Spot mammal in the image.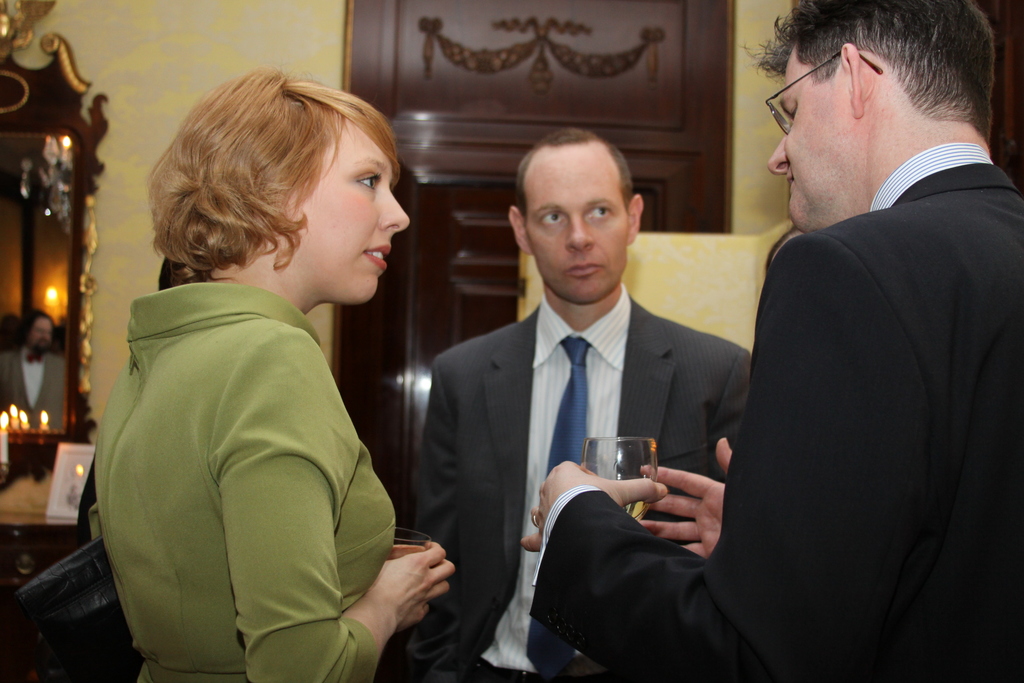
mammal found at 416 122 758 682.
